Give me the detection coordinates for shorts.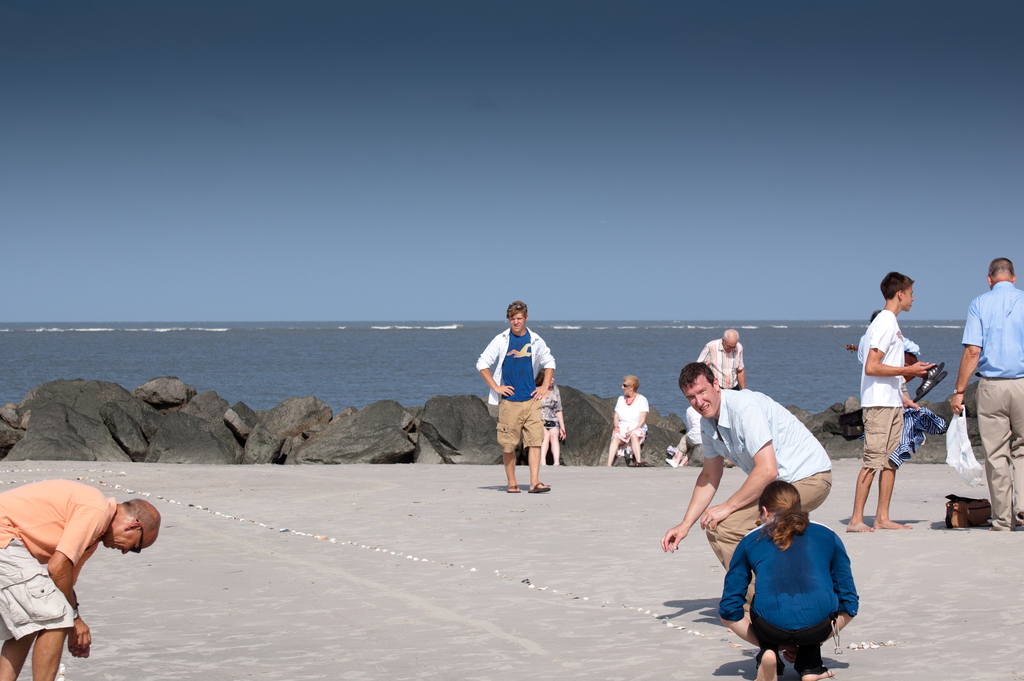
862 408 904 480.
